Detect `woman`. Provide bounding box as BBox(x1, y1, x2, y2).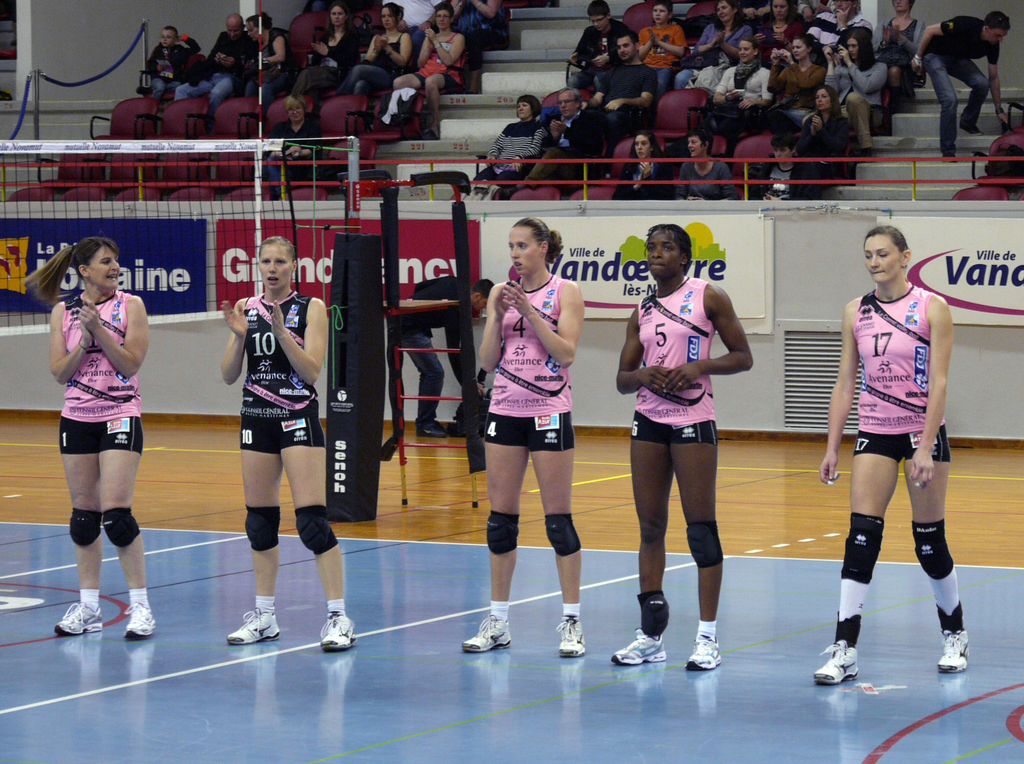
BBox(470, 88, 542, 195).
